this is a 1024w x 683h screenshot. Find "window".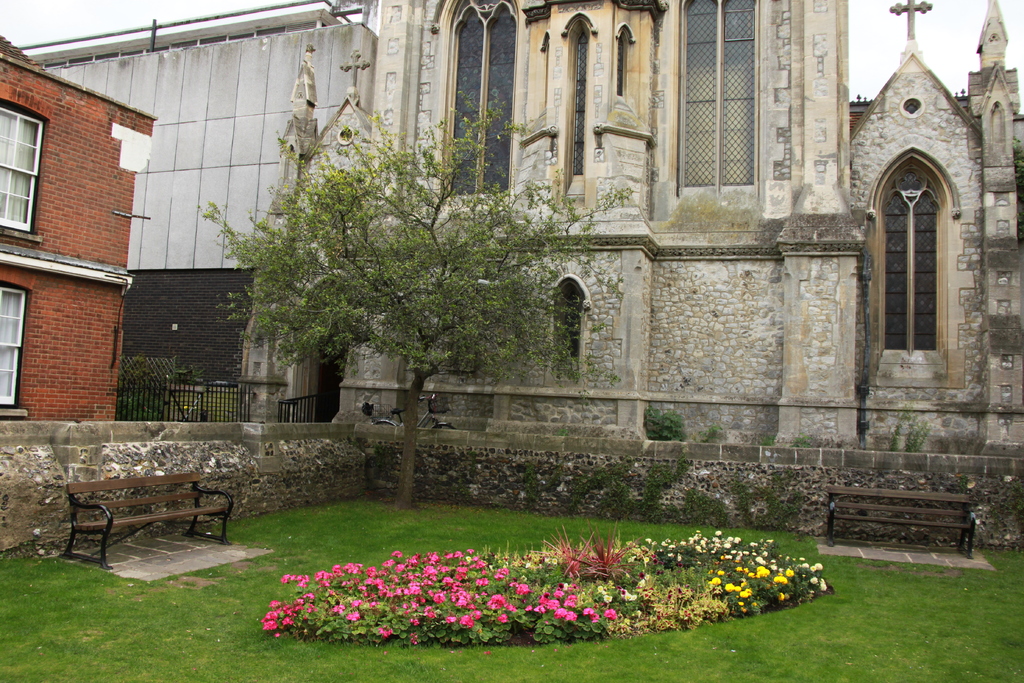
Bounding box: x1=913, y1=194, x2=941, y2=352.
